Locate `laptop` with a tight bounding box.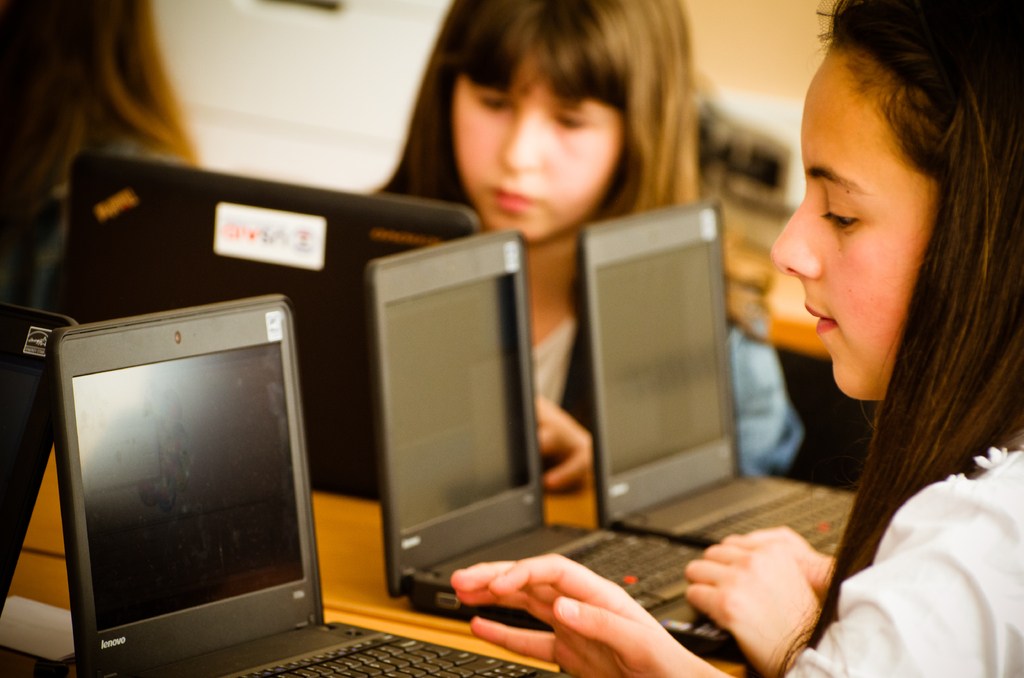
(0,303,77,616).
